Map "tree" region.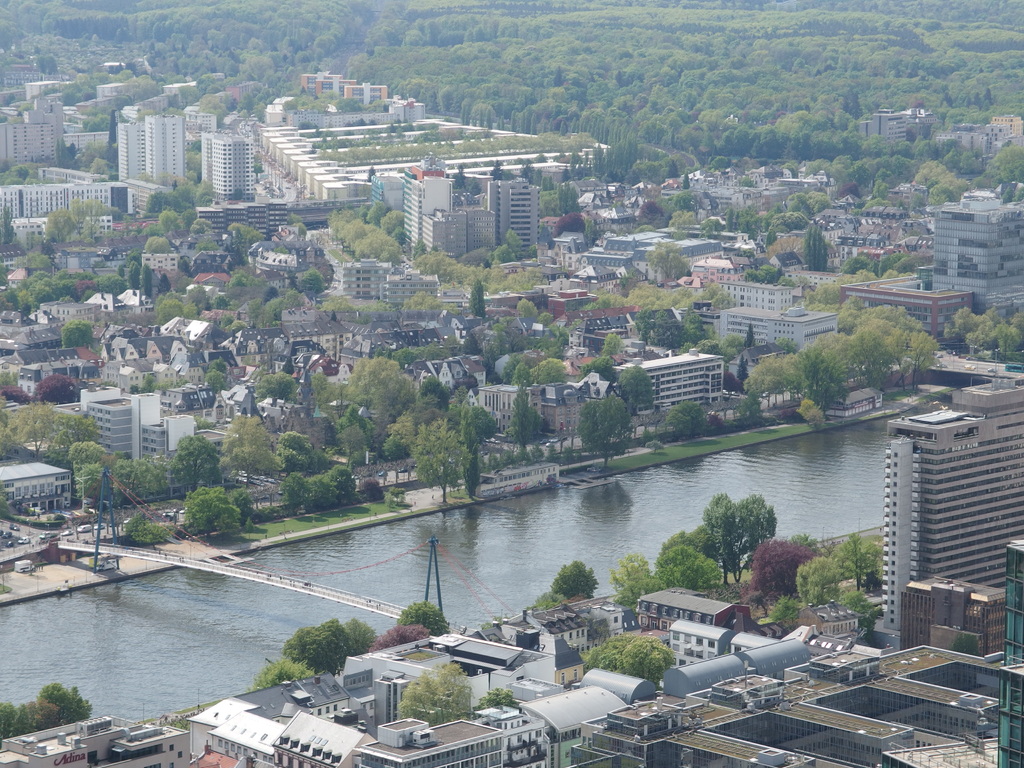
Mapped to left=405, top=240, right=553, bottom=306.
